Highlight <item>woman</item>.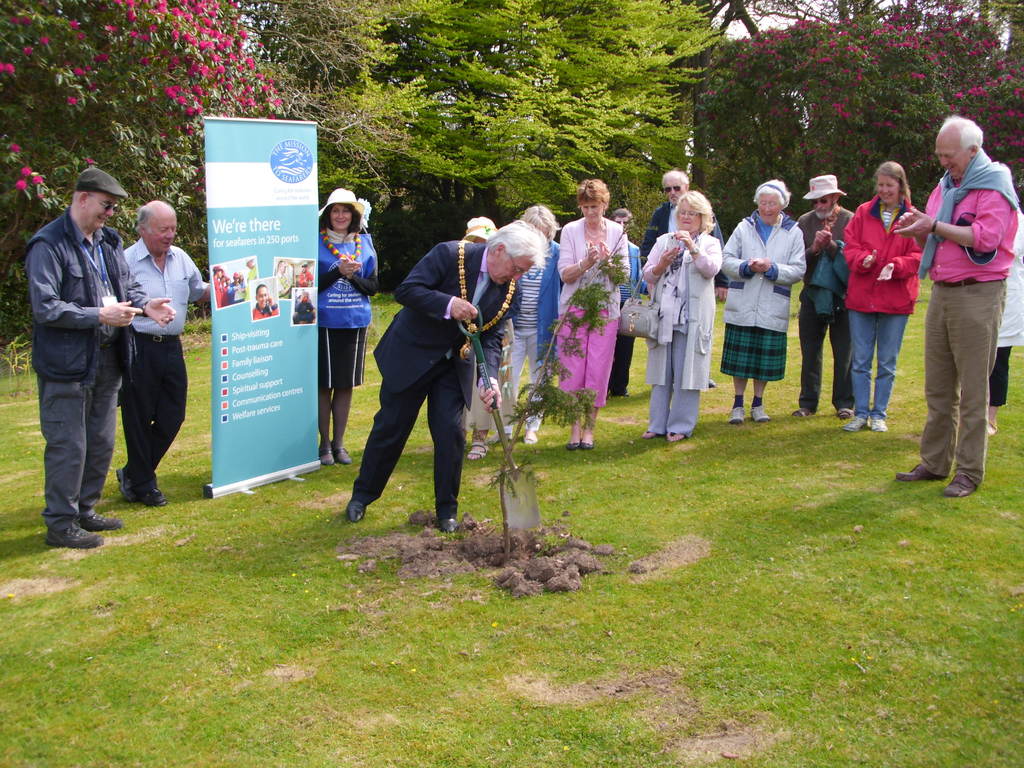
Highlighted region: select_region(505, 196, 563, 446).
